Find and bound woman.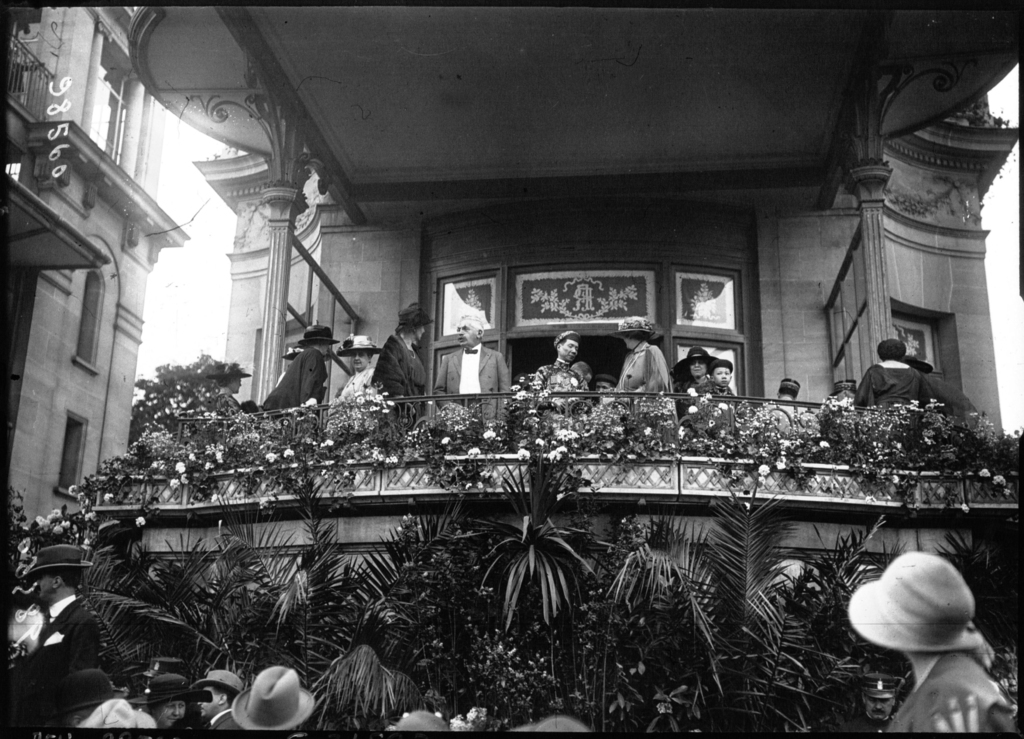
Bound: bbox(206, 358, 251, 419).
